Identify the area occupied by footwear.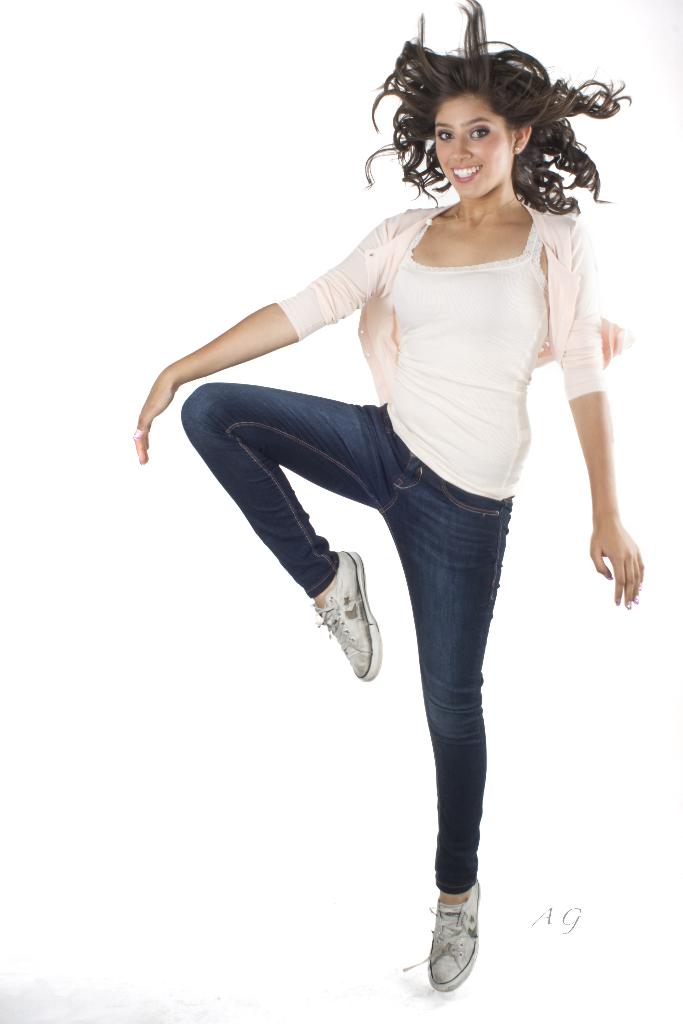
Area: 302,548,383,691.
